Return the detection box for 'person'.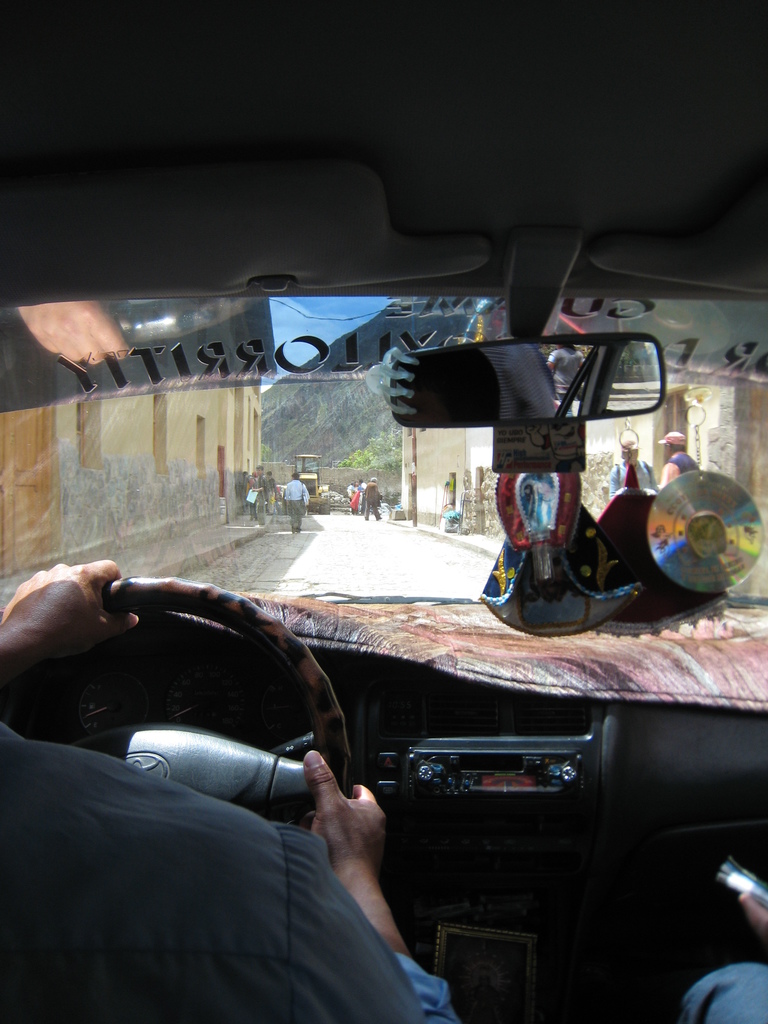
602 435 652 492.
